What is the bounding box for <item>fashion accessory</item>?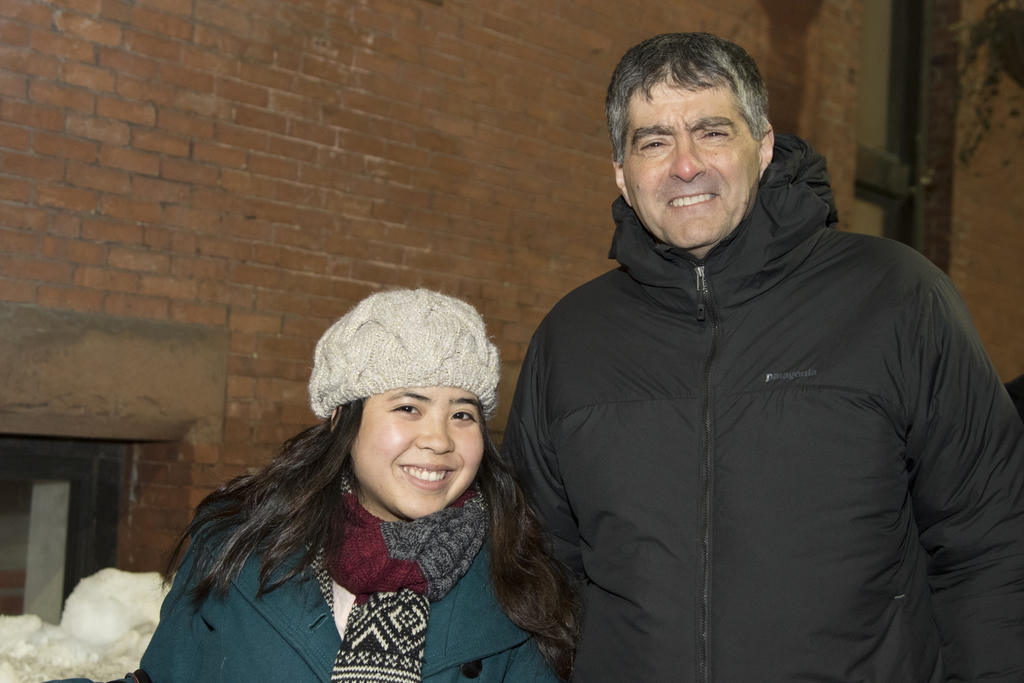
314, 469, 492, 682.
